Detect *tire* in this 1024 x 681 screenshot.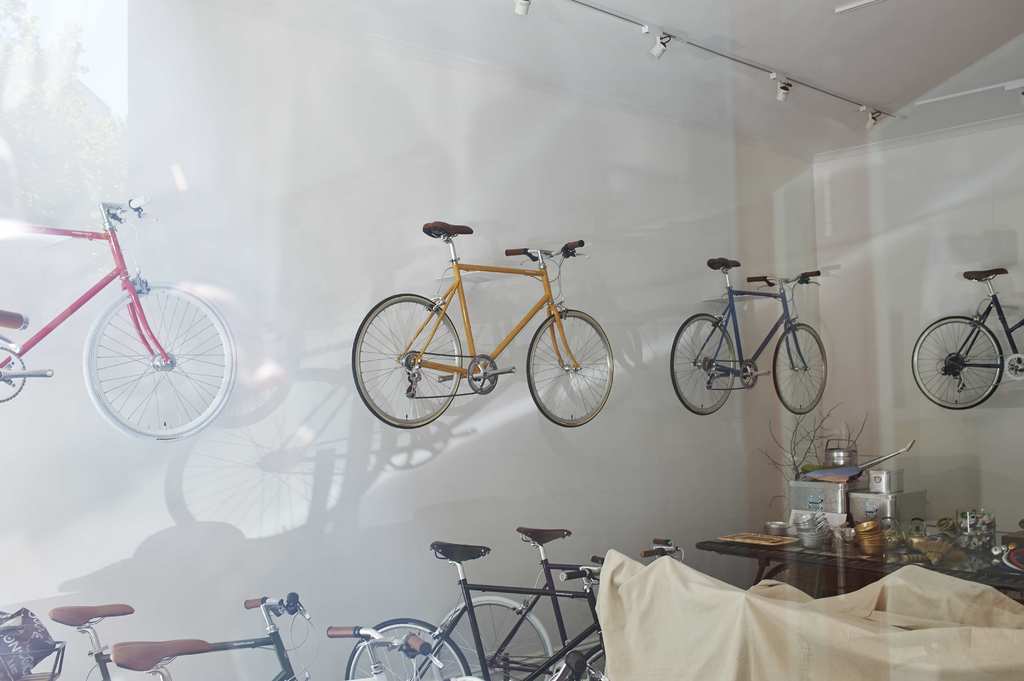
Detection: x1=774, y1=324, x2=830, y2=414.
